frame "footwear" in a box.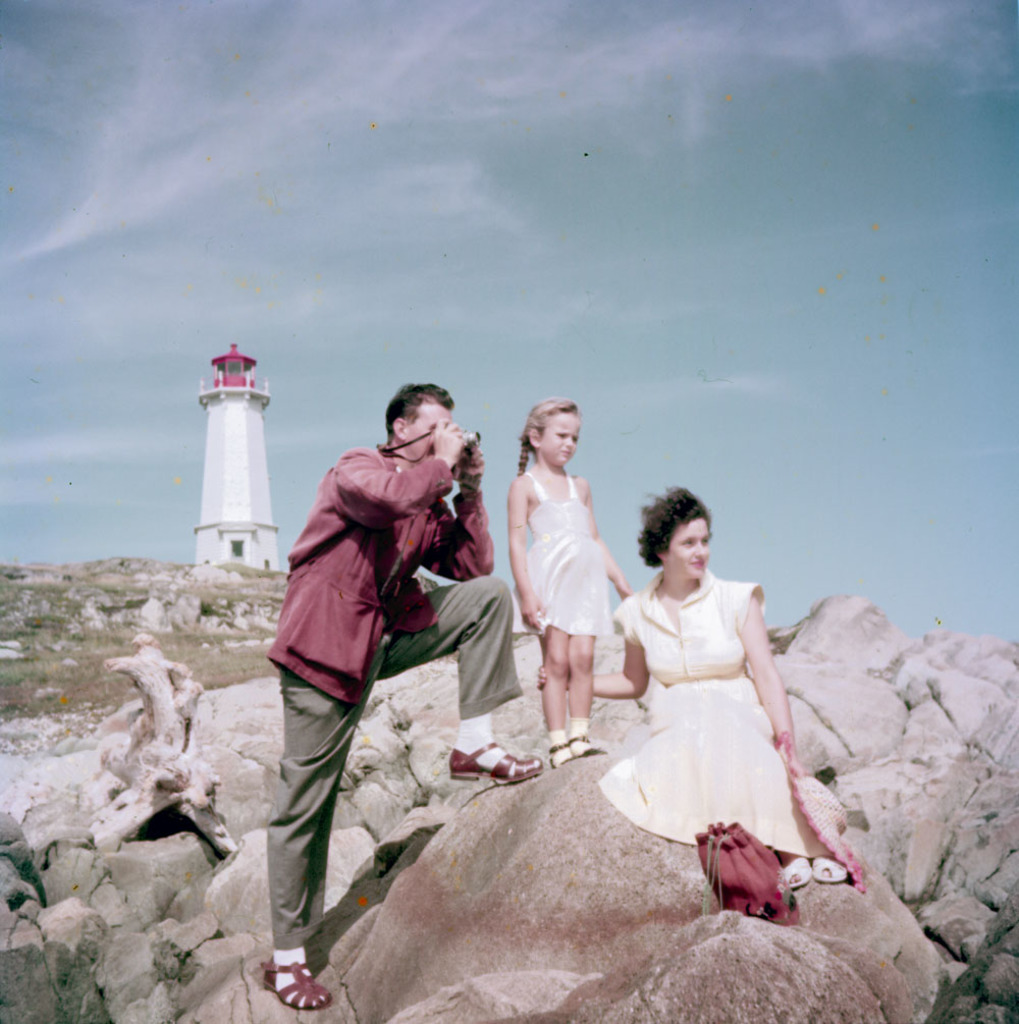
<bbox>571, 732, 604, 753</bbox>.
